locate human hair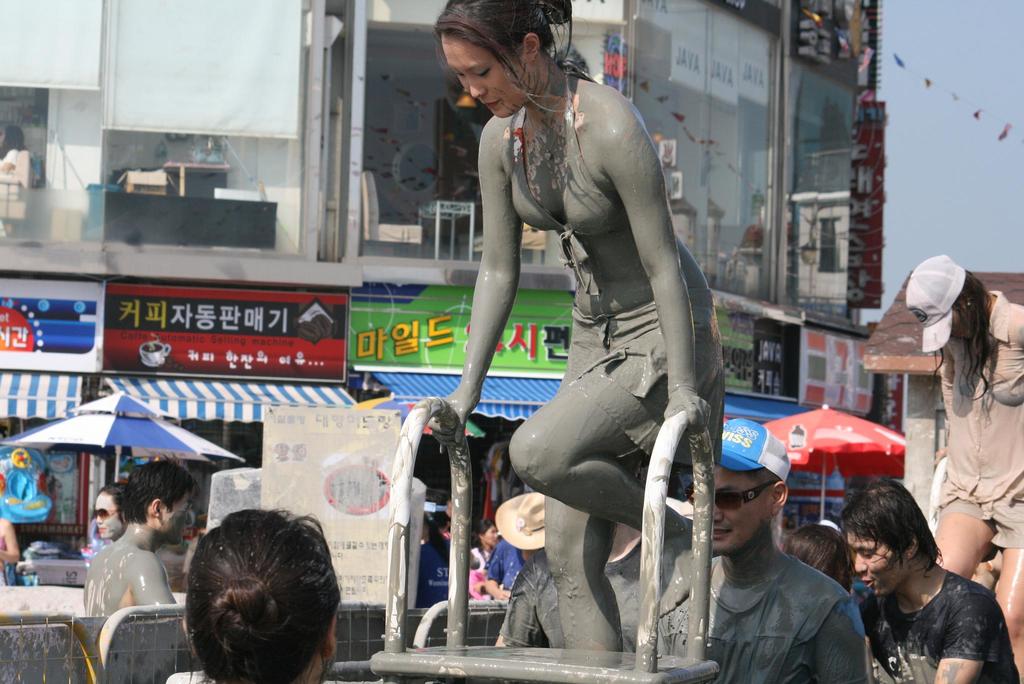
bbox(477, 519, 497, 541)
